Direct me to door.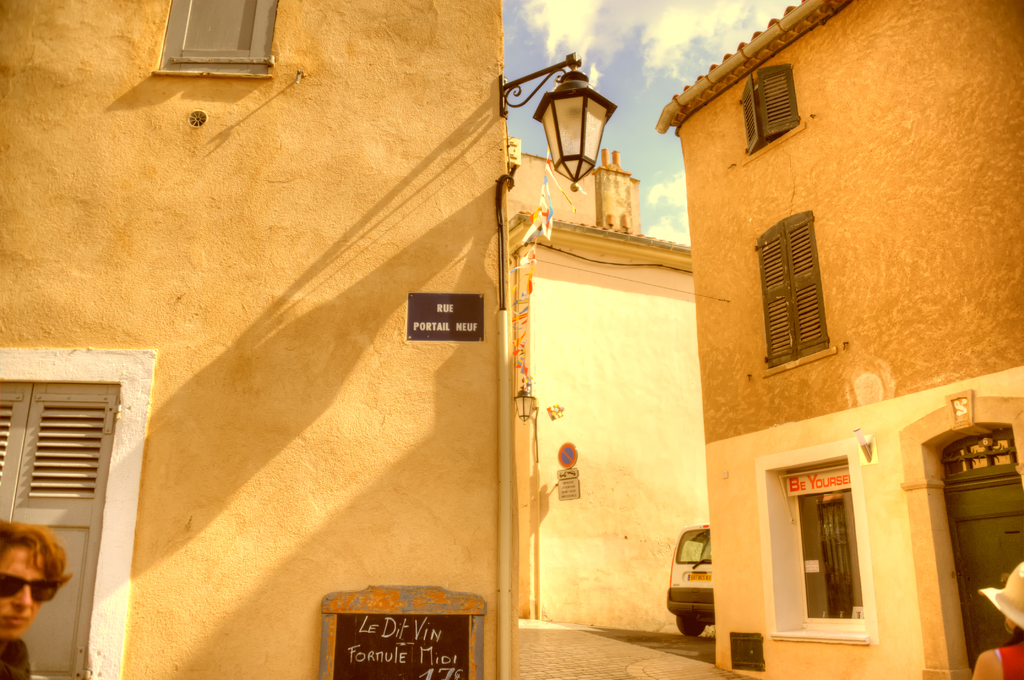
Direction: bbox=(940, 477, 1019, 665).
